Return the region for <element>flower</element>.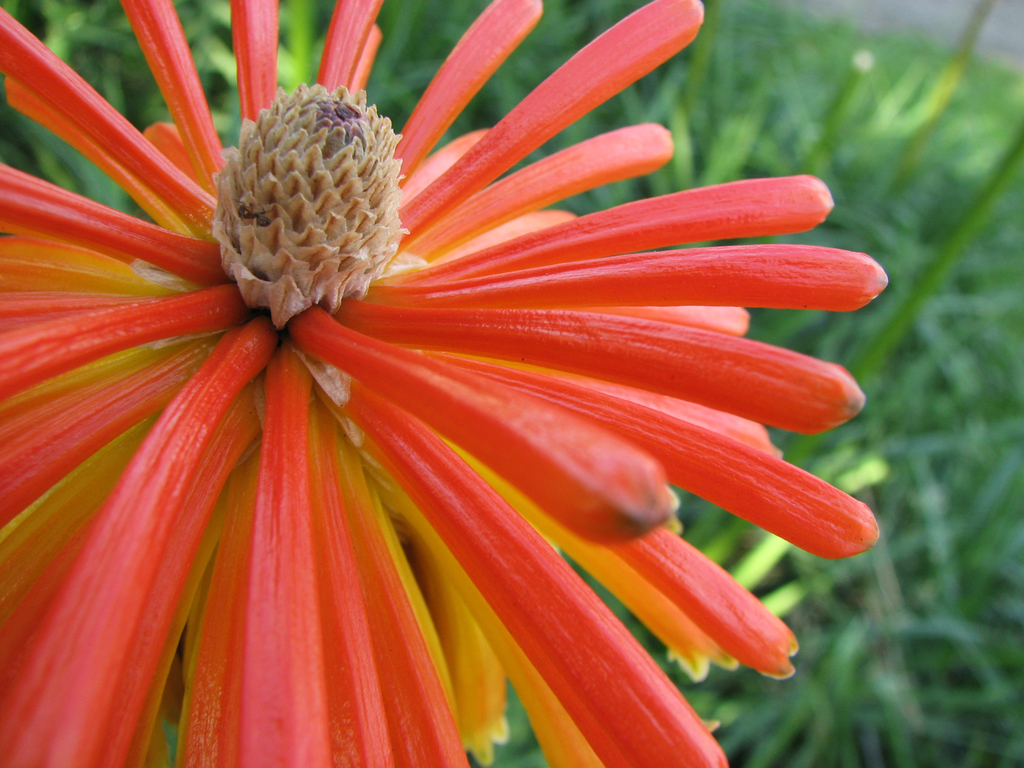
<bbox>0, 0, 888, 767</bbox>.
